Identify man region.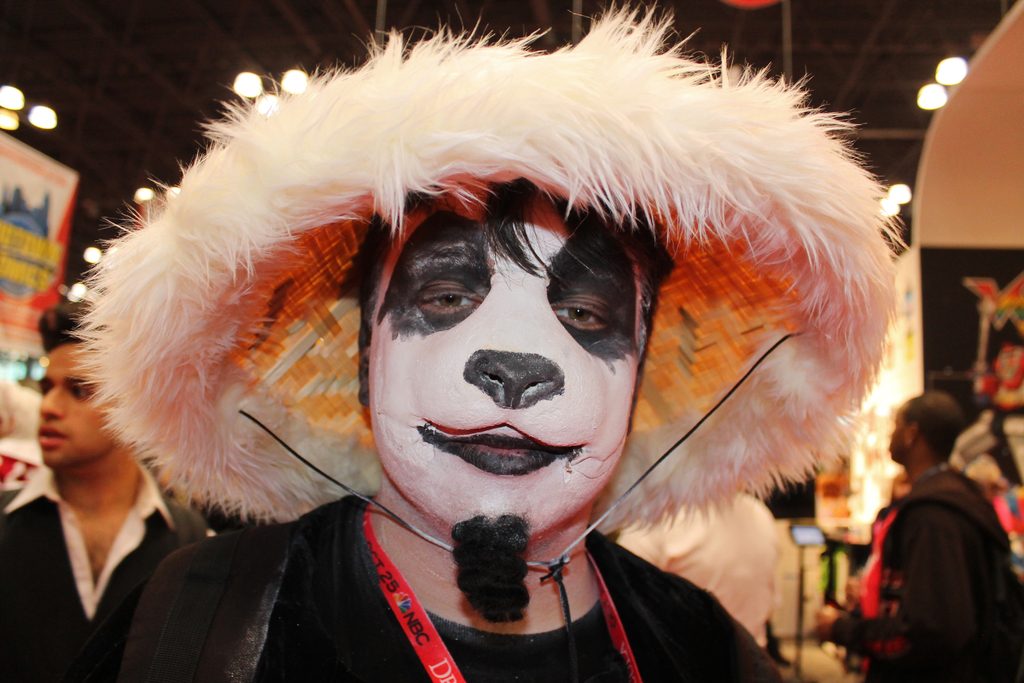
Region: bbox(0, 297, 260, 682).
